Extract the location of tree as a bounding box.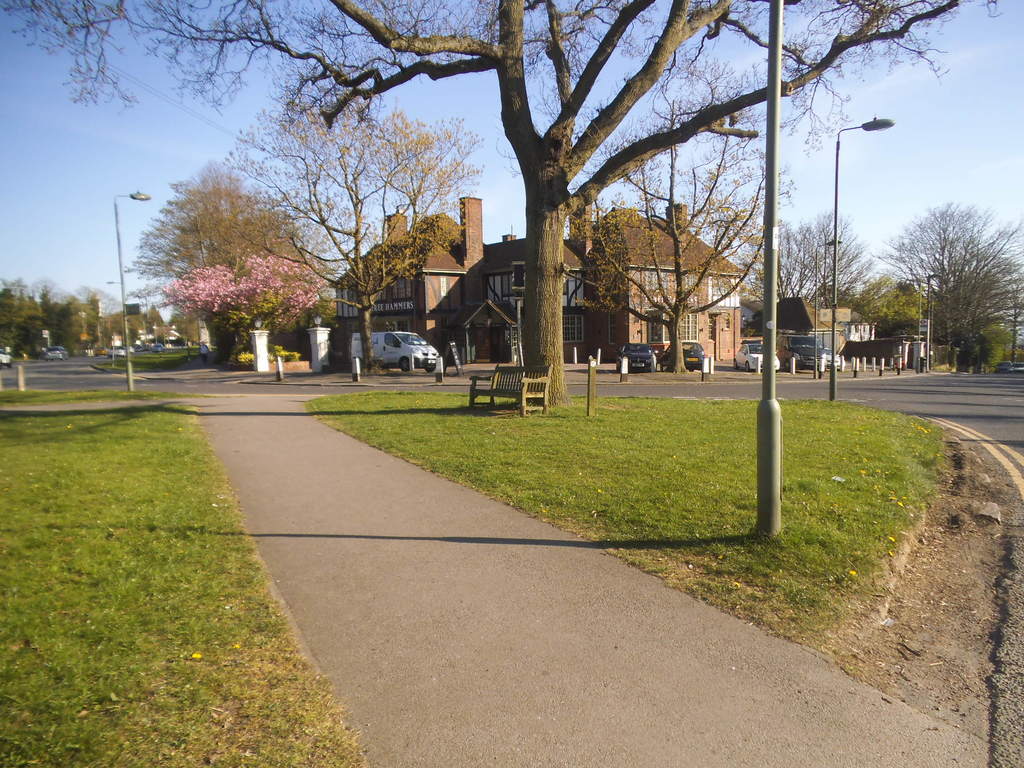
crop(214, 70, 490, 378).
